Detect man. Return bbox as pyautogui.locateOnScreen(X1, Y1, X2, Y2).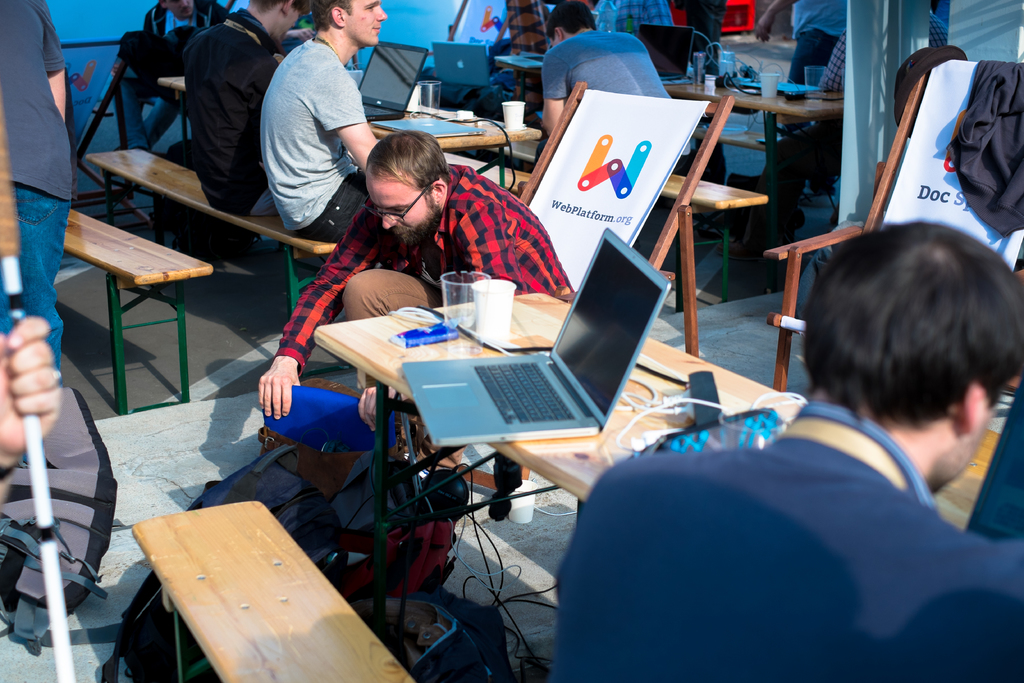
pyautogui.locateOnScreen(0, 0, 76, 388).
